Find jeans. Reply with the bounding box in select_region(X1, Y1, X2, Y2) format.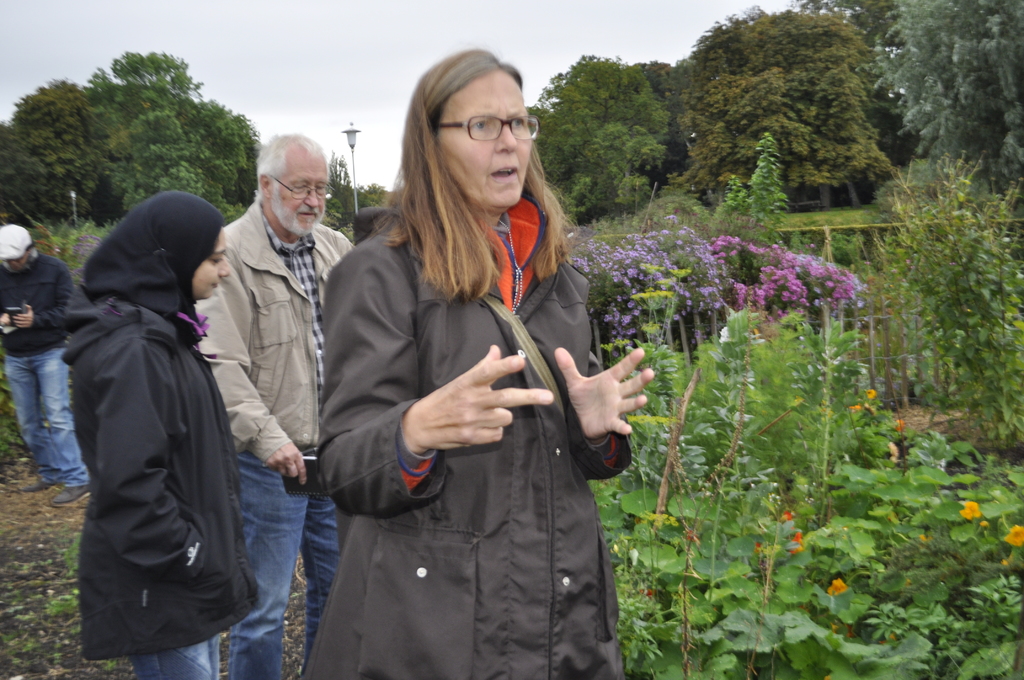
select_region(223, 435, 315, 658).
